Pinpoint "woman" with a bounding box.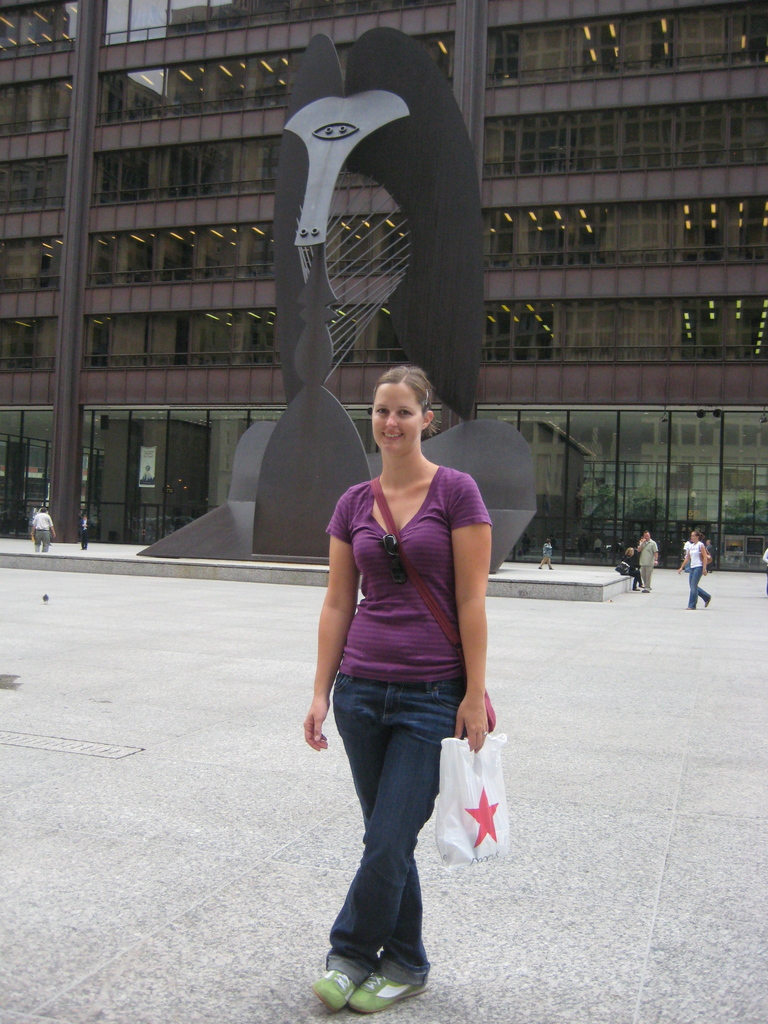
673 531 710 606.
